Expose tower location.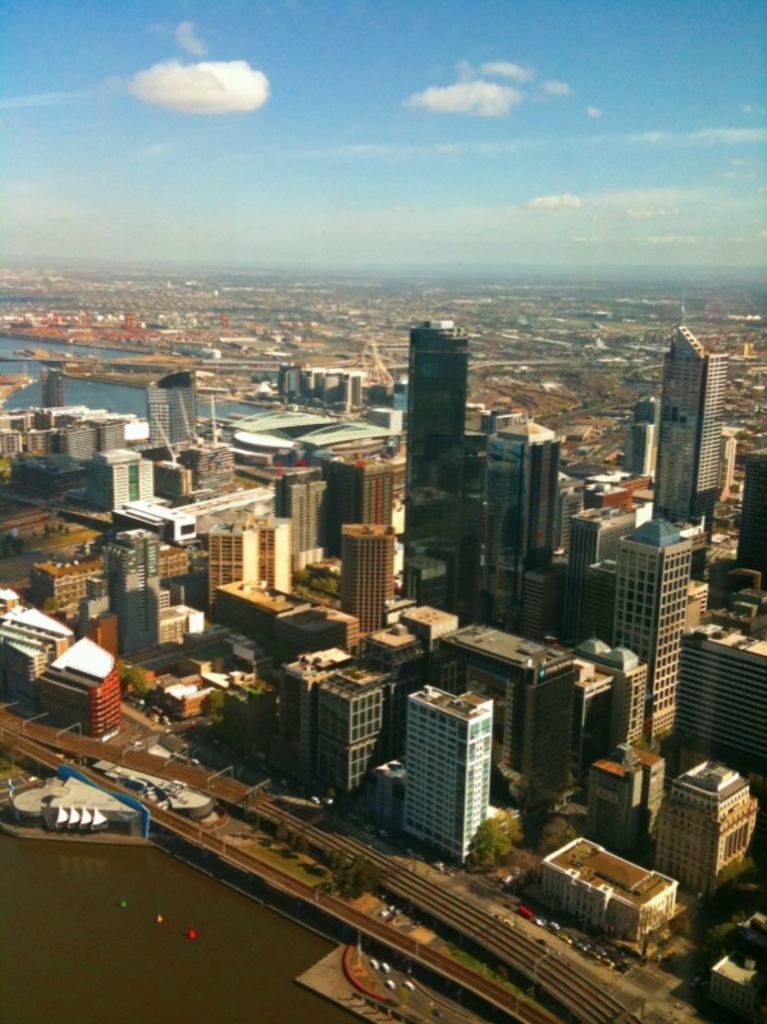
Exposed at [654,753,753,908].
